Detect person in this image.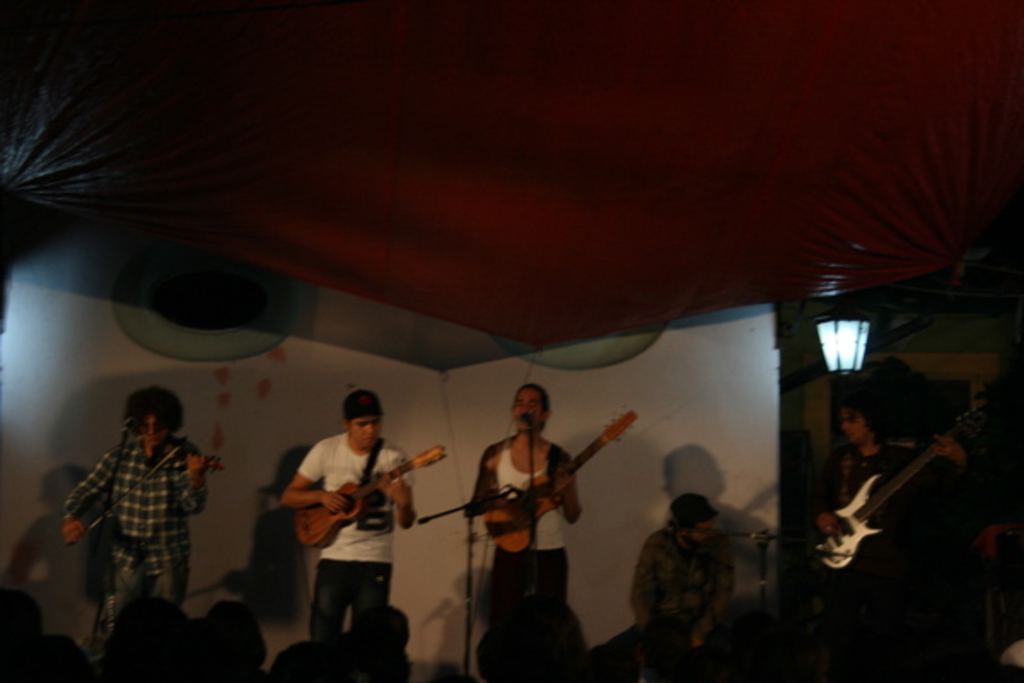
Detection: bbox=[814, 359, 973, 681].
